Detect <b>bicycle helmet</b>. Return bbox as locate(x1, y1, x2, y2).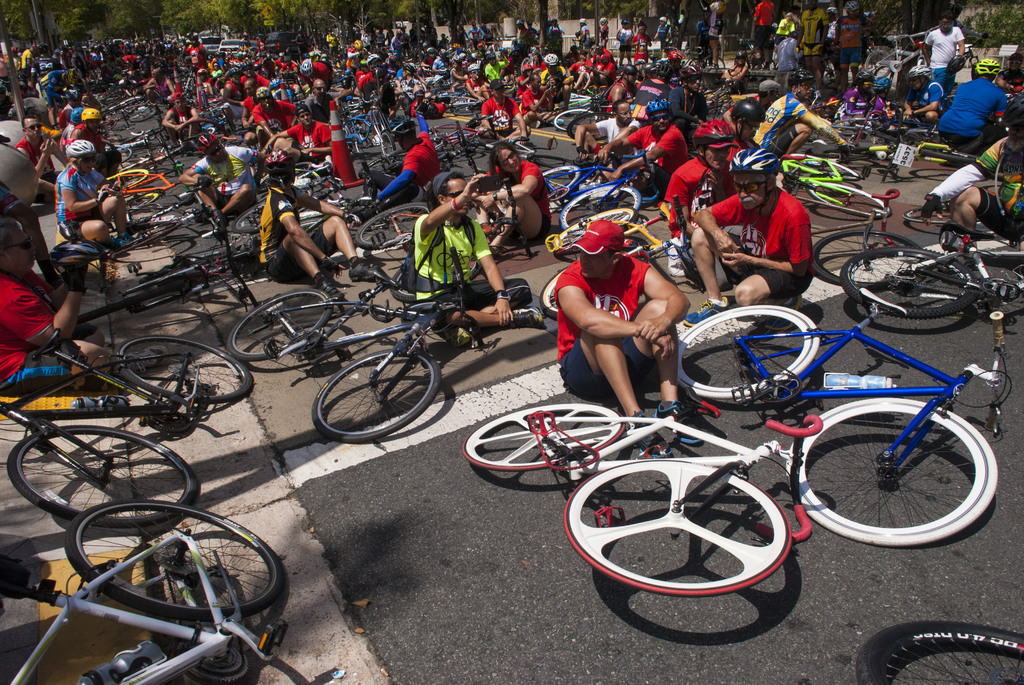
locate(730, 98, 767, 124).
